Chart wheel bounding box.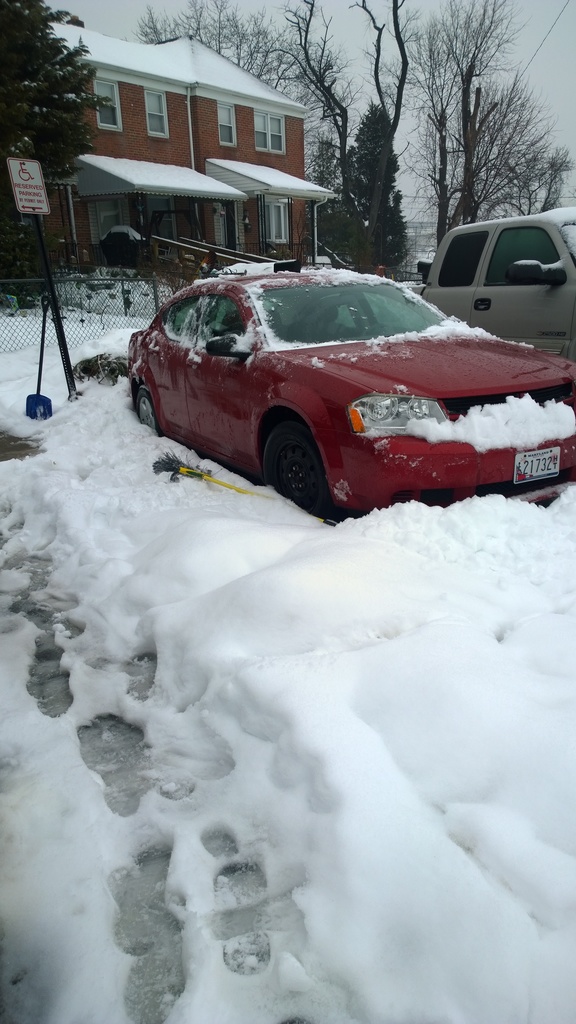
Charted: bbox=[132, 381, 164, 439].
